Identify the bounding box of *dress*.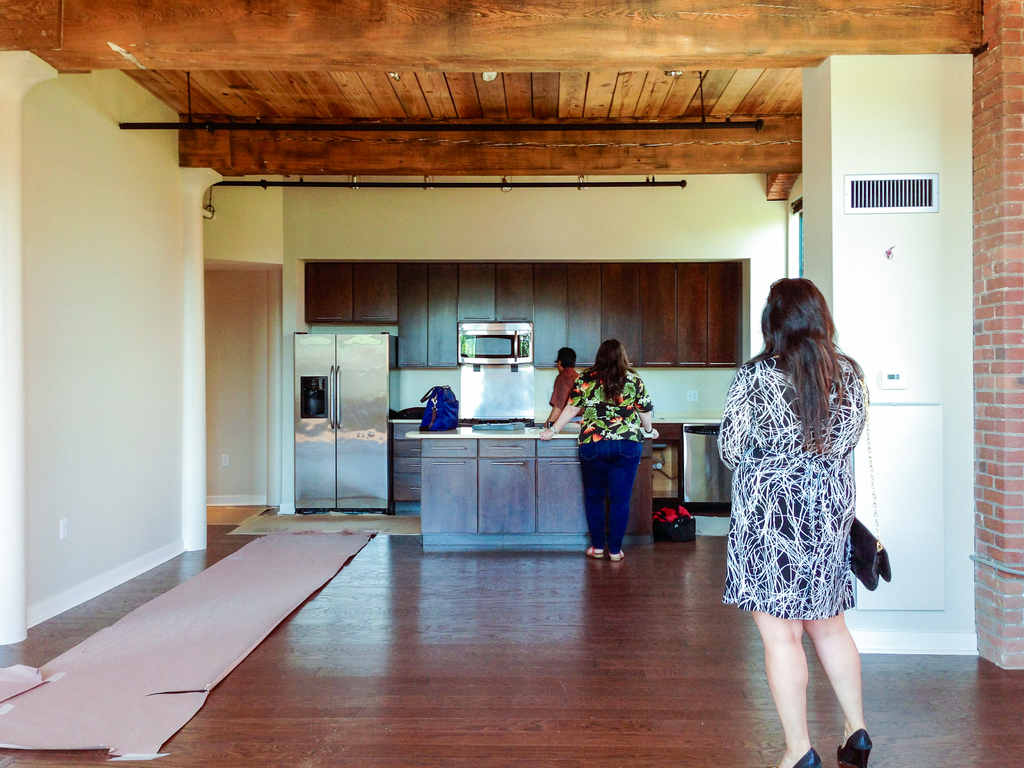
[x1=718, y1=352, x2=872, y2=618].
